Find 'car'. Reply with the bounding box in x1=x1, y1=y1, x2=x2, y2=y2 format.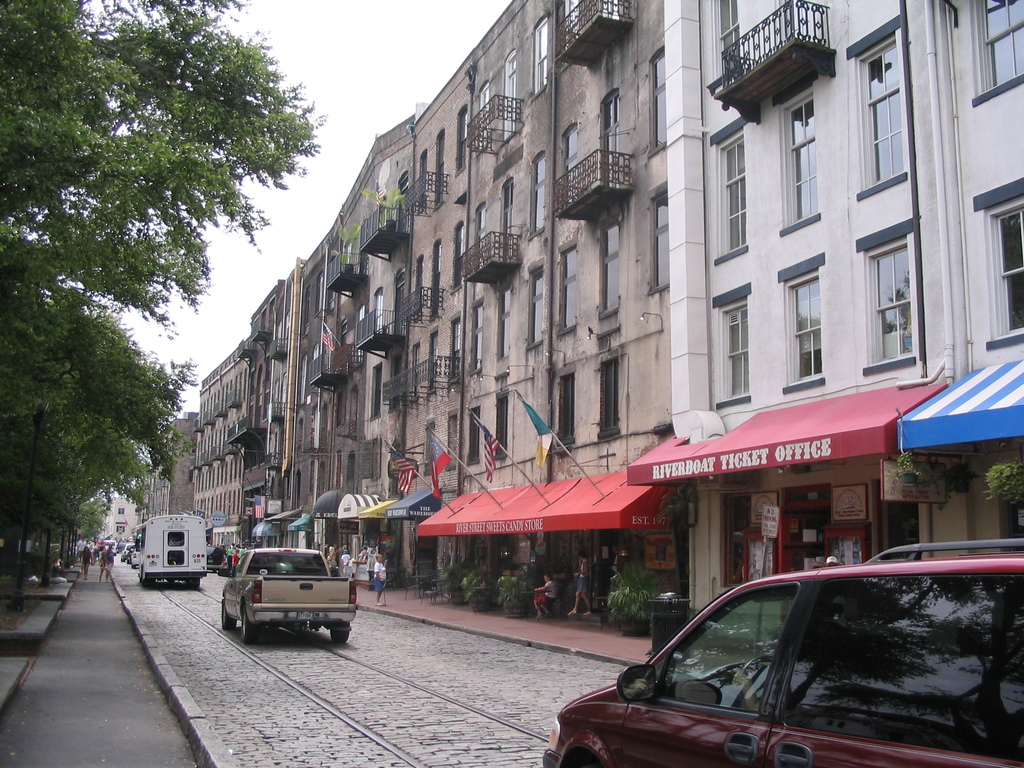
x1=543, y1=576, x2=1014, y2=767.
